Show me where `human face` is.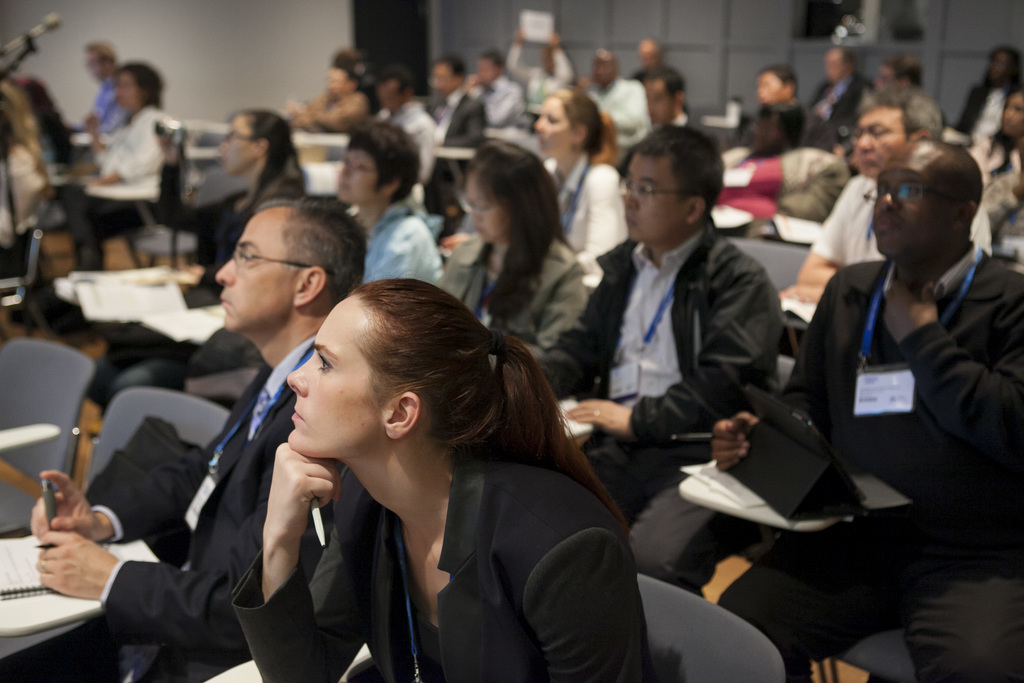
`human face` is at 991, 55, 1003, 81.
